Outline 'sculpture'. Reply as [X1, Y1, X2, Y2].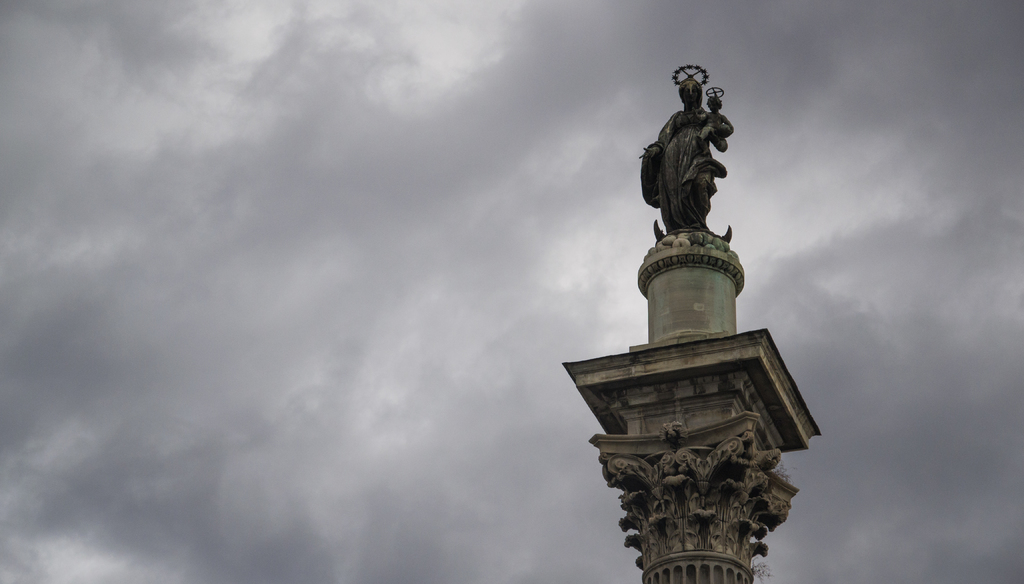
[643, 75, 748, 262].
